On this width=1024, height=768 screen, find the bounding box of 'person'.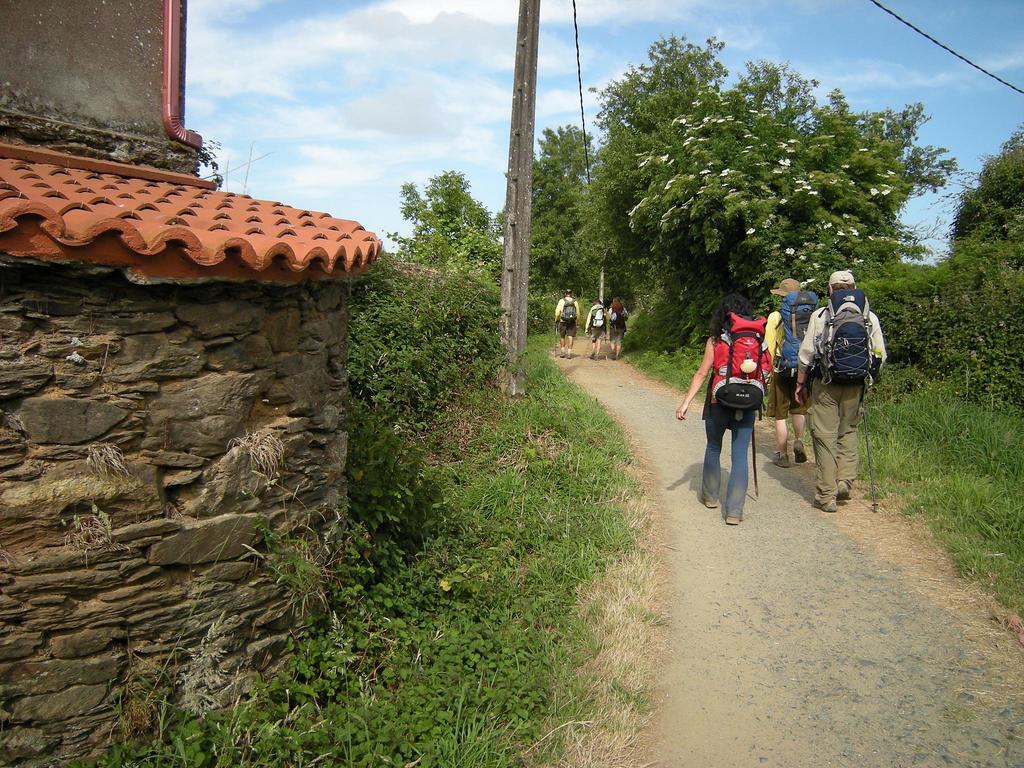
Bounding box: {"x1": 582, "y1": 296, "x2": 609, "y2": 361}.
